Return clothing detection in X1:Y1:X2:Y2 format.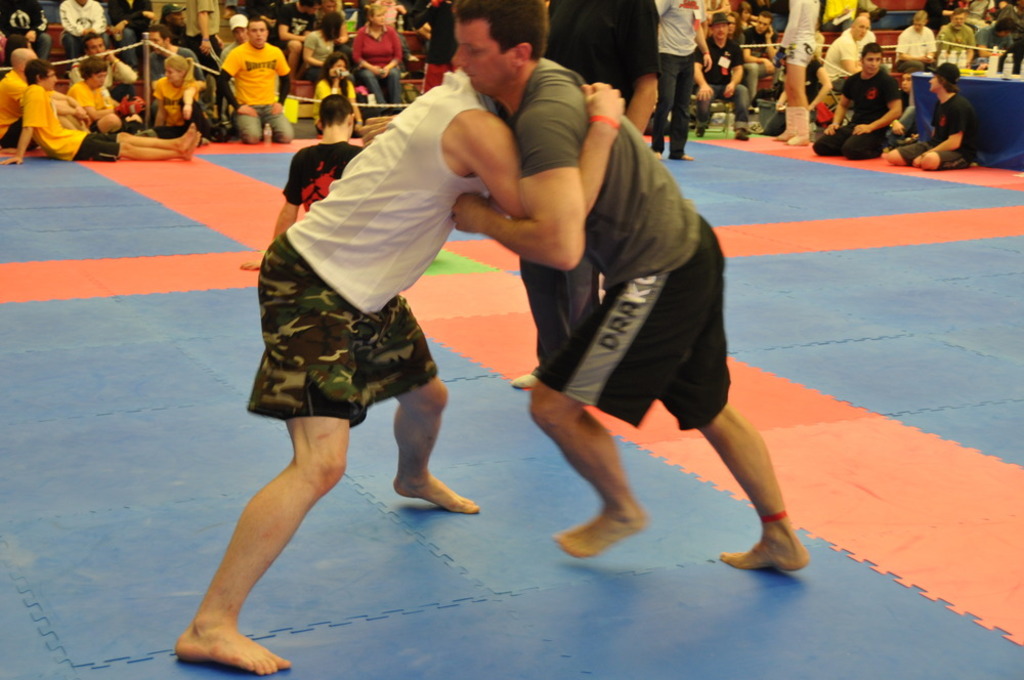
807:66:900:164.
